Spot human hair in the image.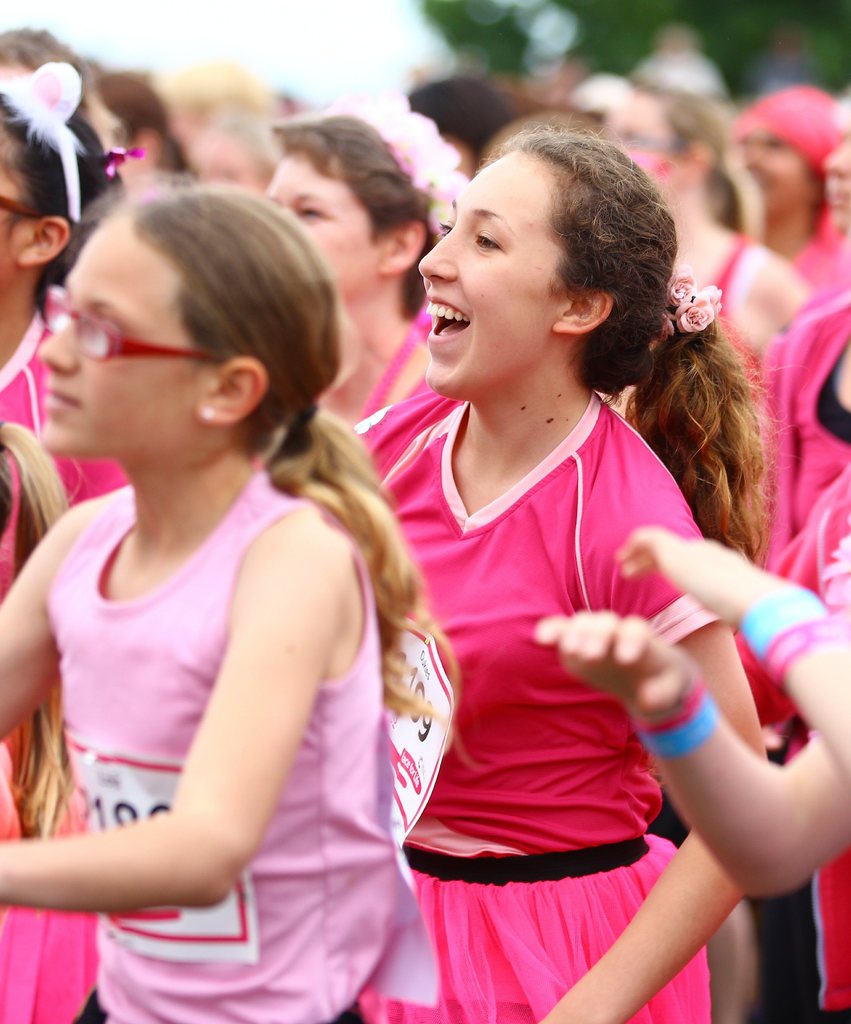
human hair found at locate(0, 416, 77, 841).
